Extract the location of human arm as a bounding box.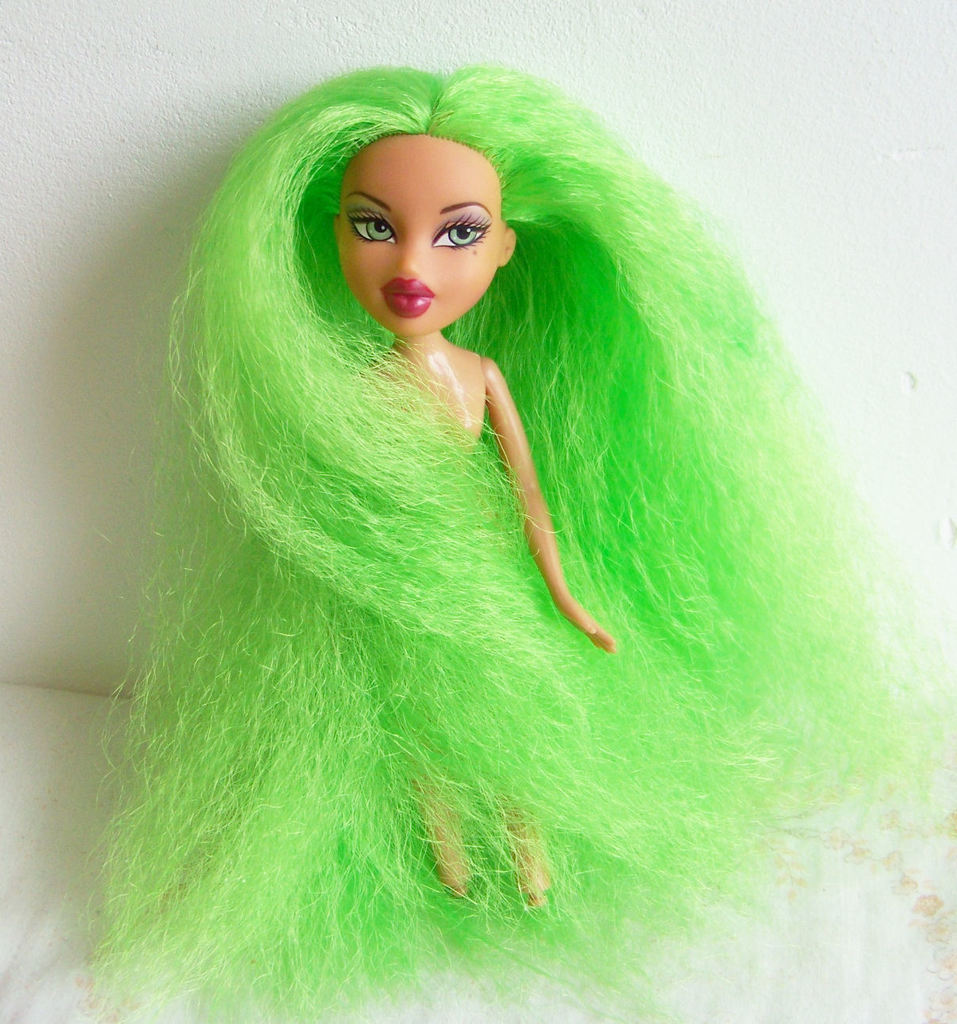
{"x1": 437, "y1": 334, "x2": 606, "y2": 651}.
